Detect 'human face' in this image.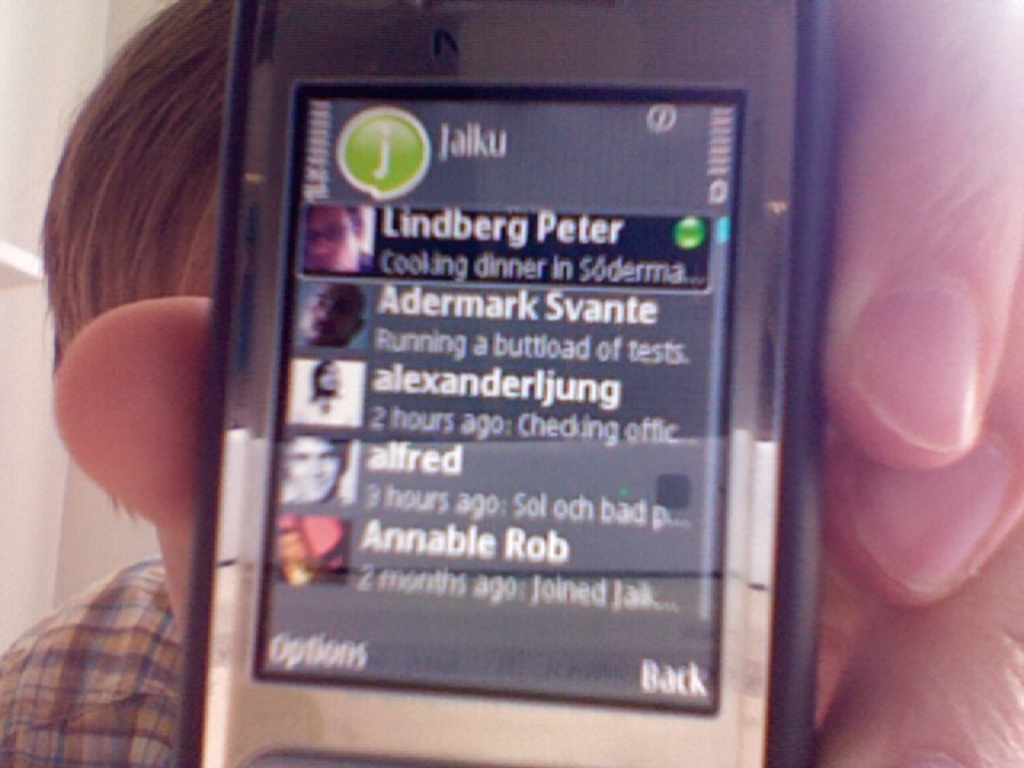
Detection: detection(298, 282, 350, 344).
